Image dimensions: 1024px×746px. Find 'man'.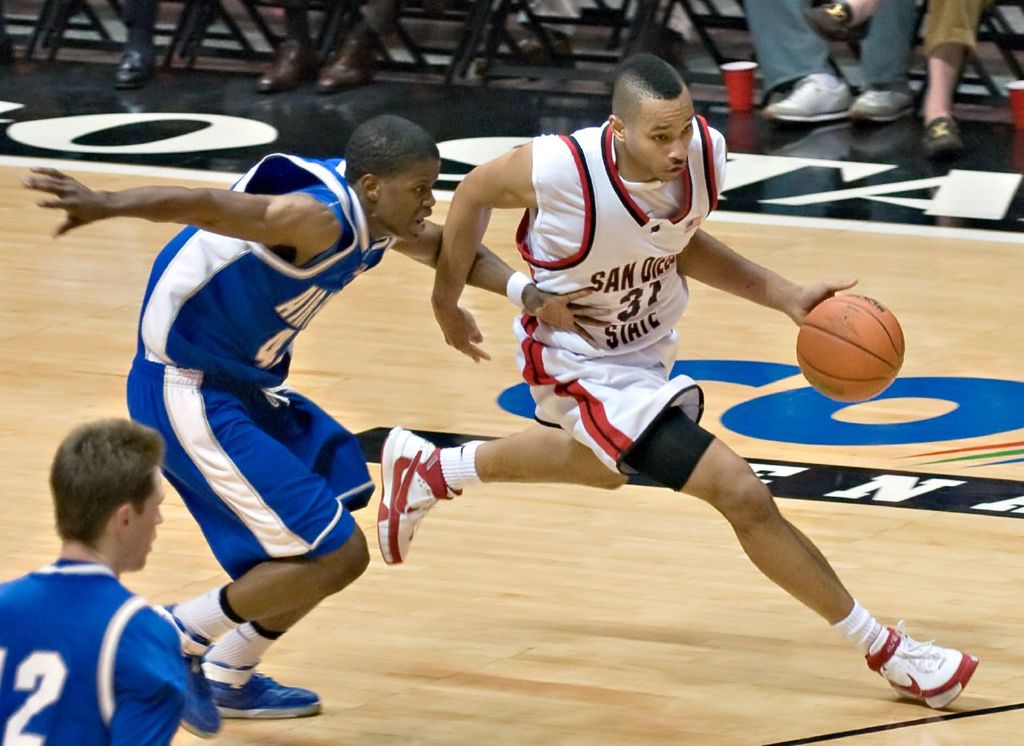
left=0, top=407, right=230, bottom=745.
